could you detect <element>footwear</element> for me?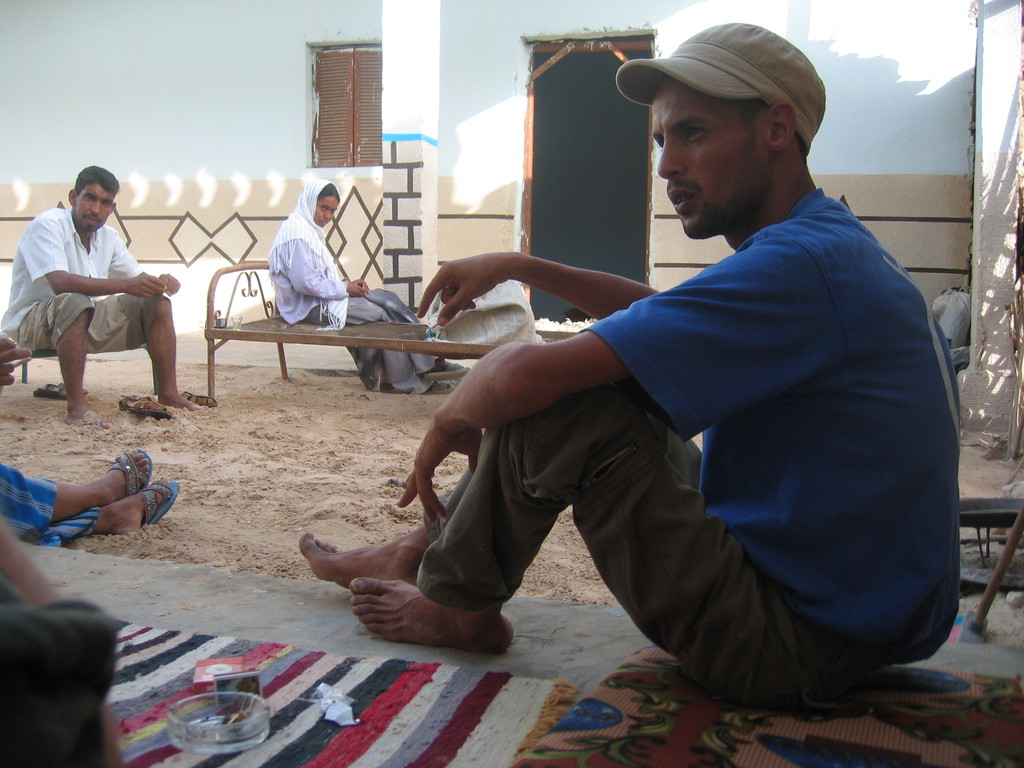
Detection result: 112/449/154/492.
